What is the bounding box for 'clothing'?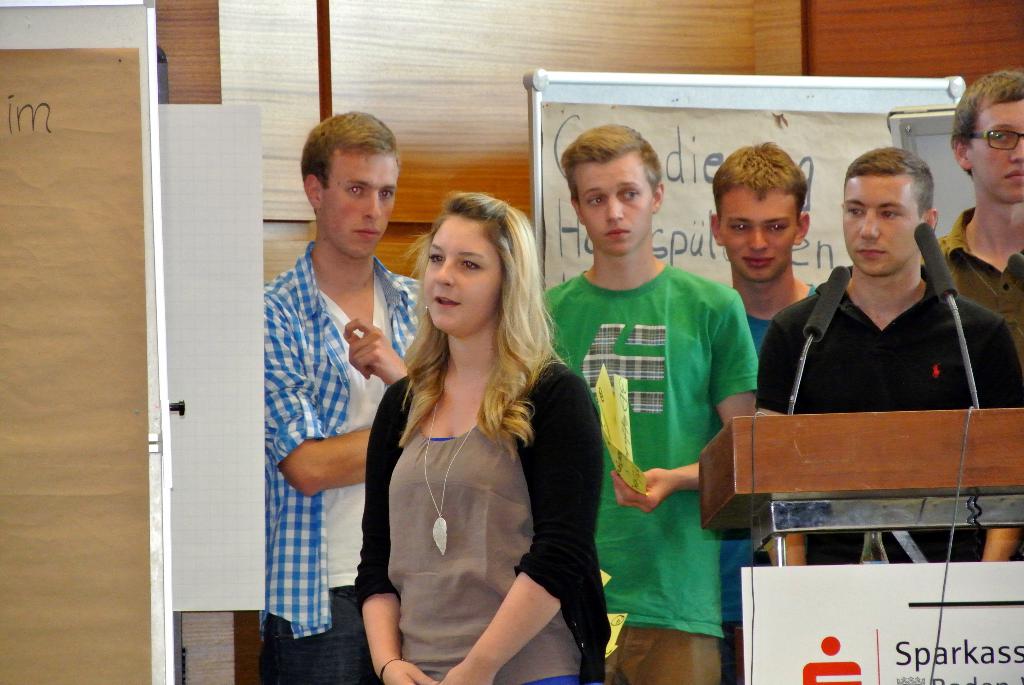
x1=248, y1=242, x2=423, y2=684.
